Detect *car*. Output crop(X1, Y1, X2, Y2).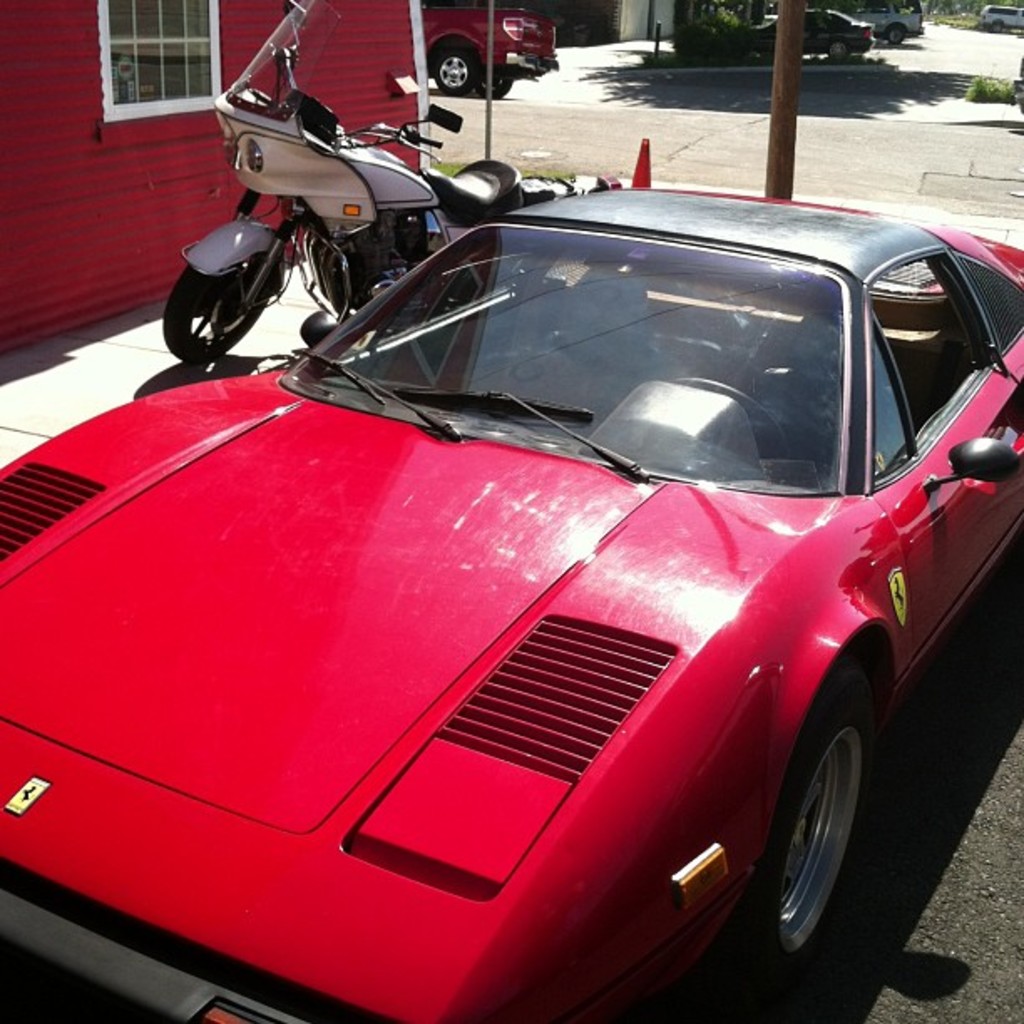
crop(0, 192, 1022, 1022).
